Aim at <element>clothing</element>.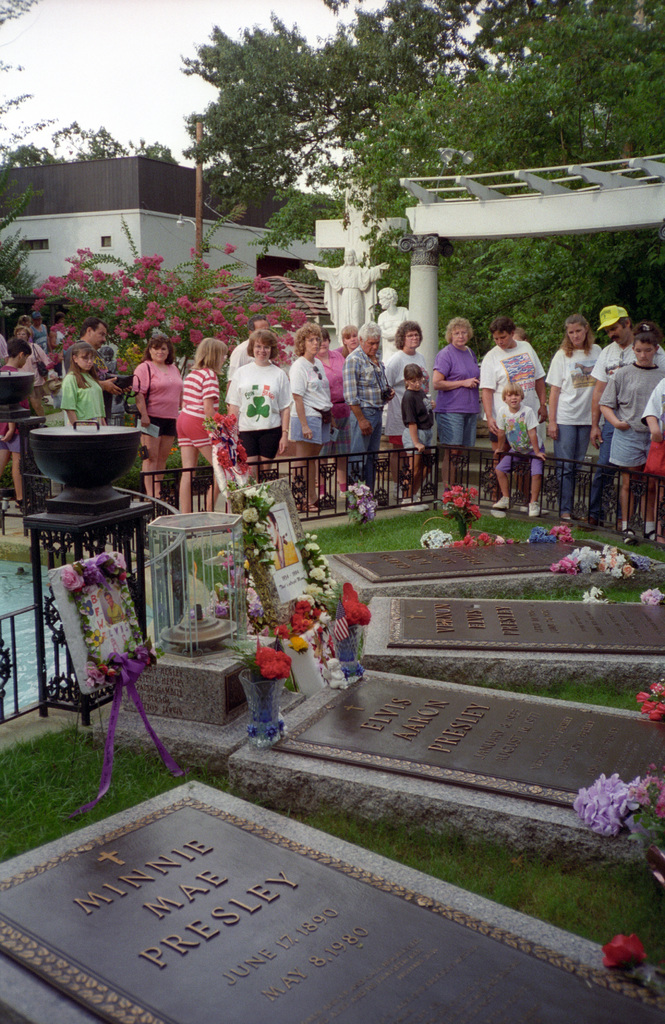
Aimed at <box>12,345,54,399</box>.
